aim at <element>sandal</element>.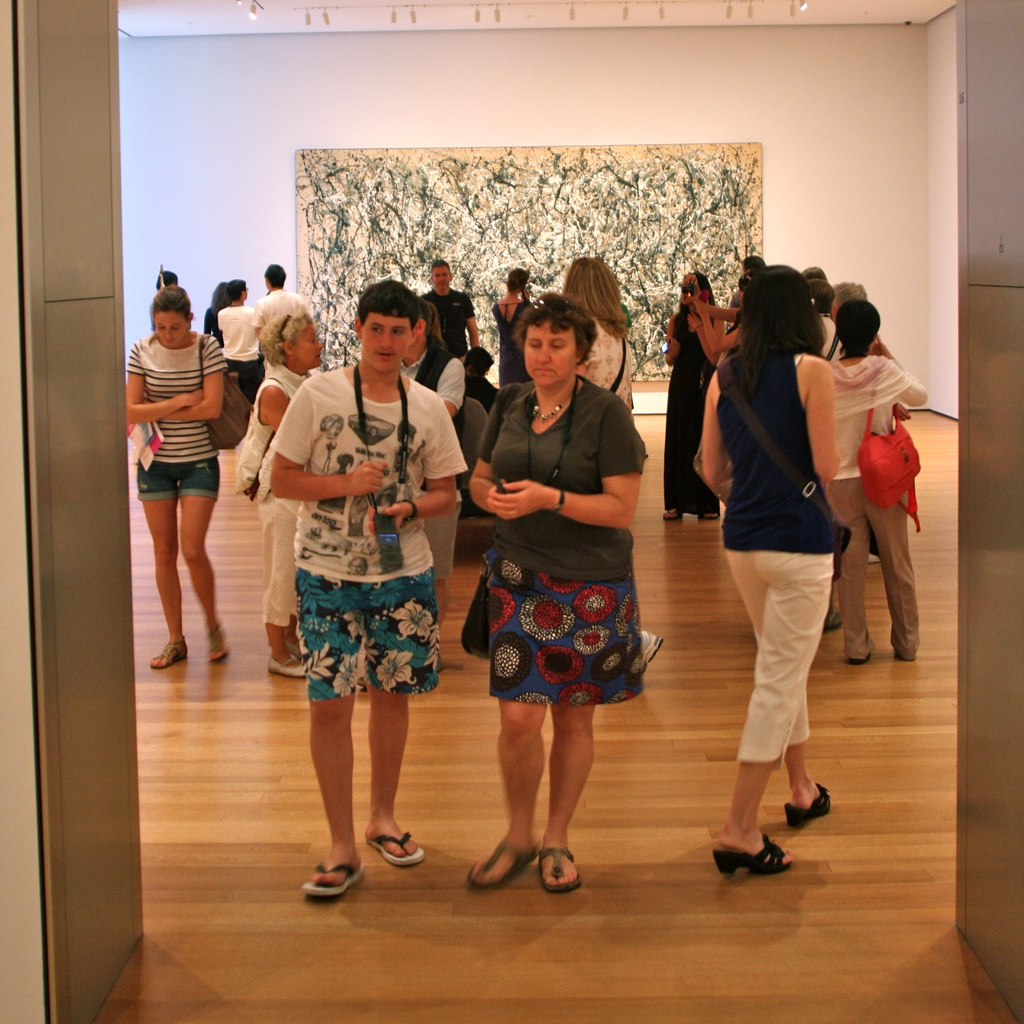
Aimed at 263, 653, 303, 678.
